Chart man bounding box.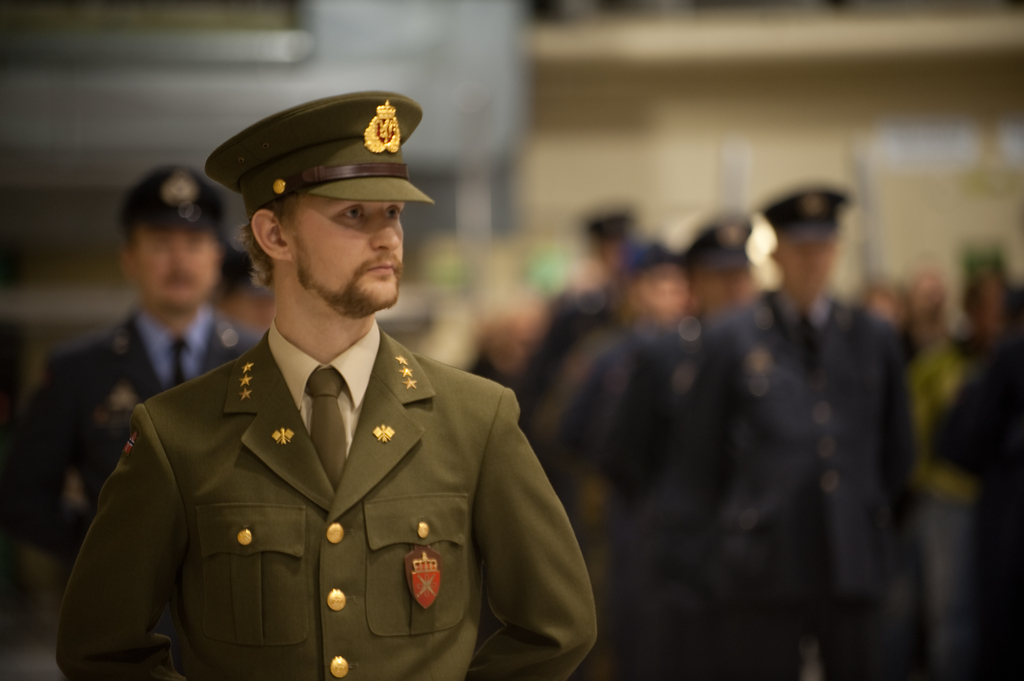
Charted: l=595, t=212, r=766, b=632.
